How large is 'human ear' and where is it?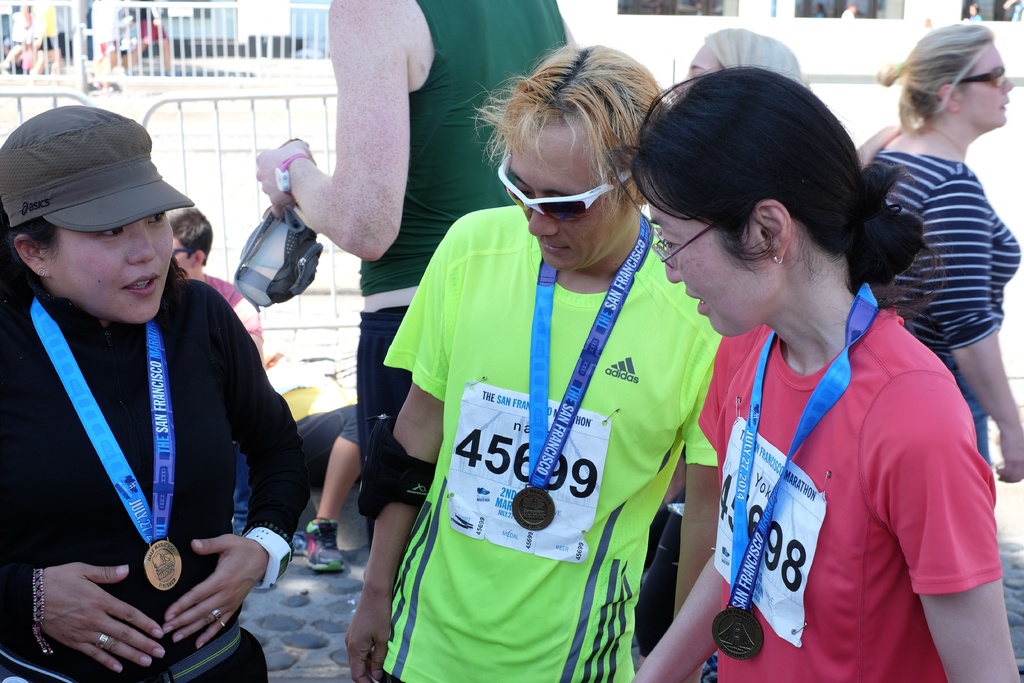
Bounding box: detection(756, 197, 790, 259).
